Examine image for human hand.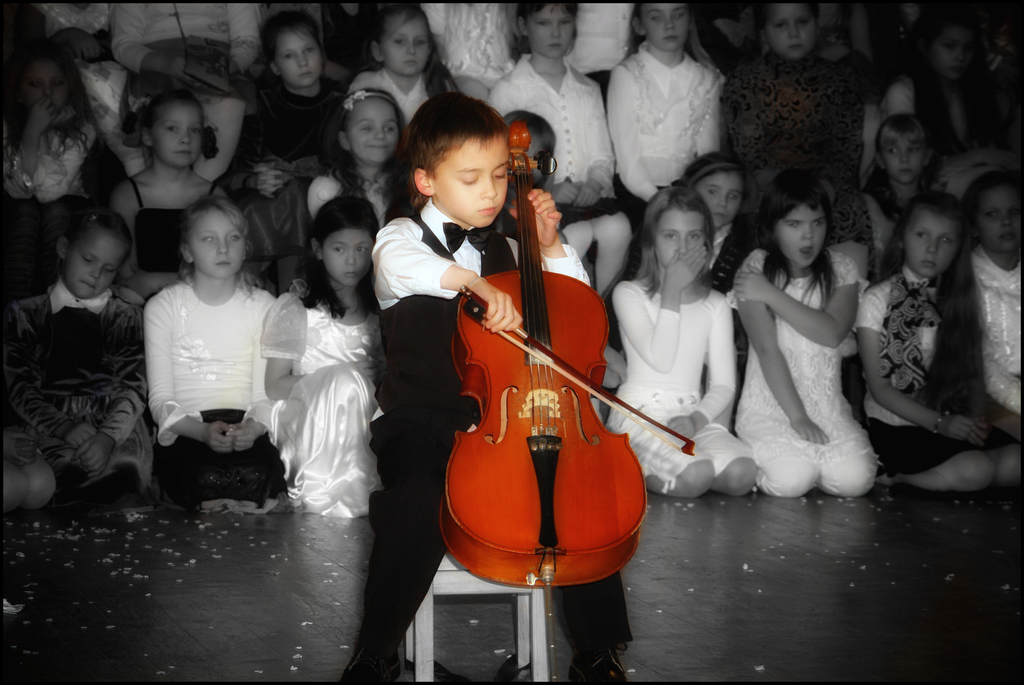
Examination result: (x1=118, y1=264, x2=150, y2=304).
